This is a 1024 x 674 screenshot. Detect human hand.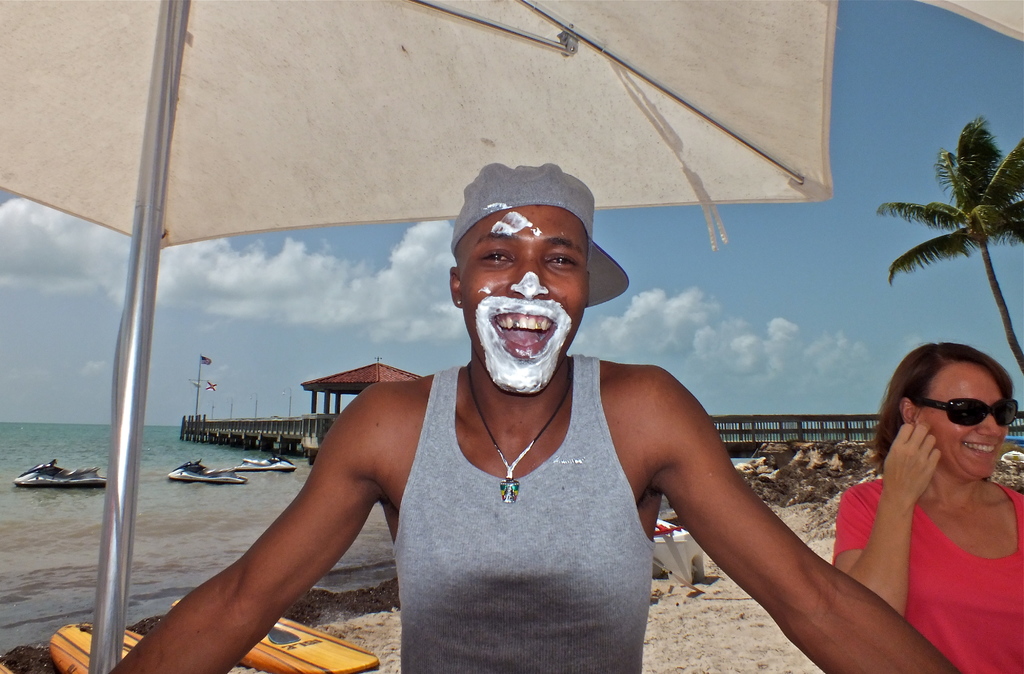
x1=880 y1=420 x2=947 y2=502.
